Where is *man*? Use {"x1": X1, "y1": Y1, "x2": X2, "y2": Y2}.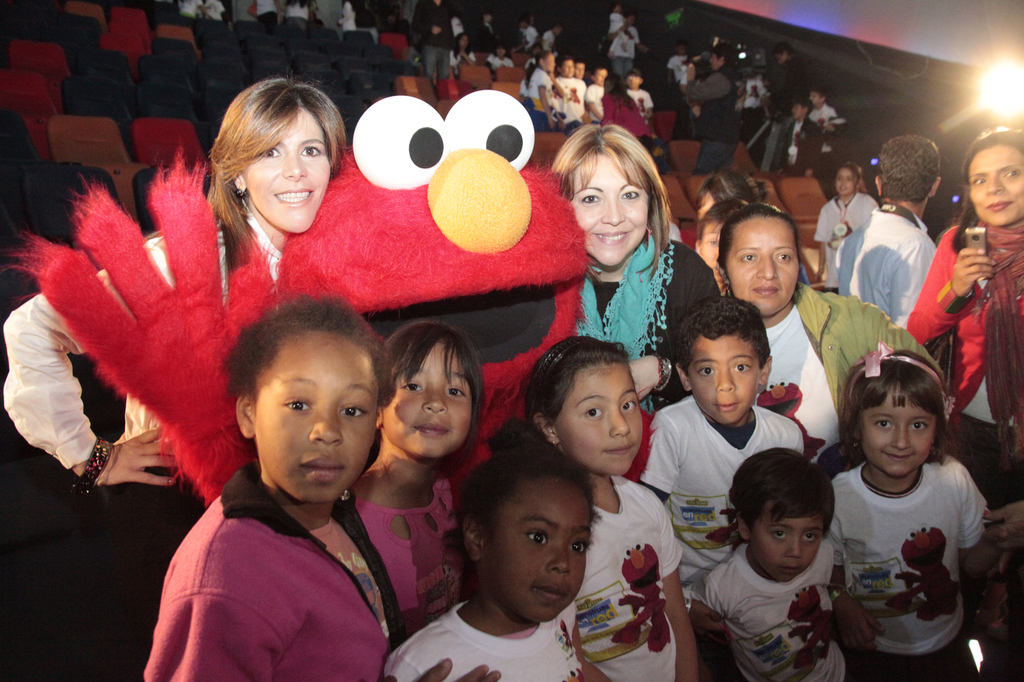
{"x1": 757, "y1": 38, "x2": 815, "y2": 173}.
